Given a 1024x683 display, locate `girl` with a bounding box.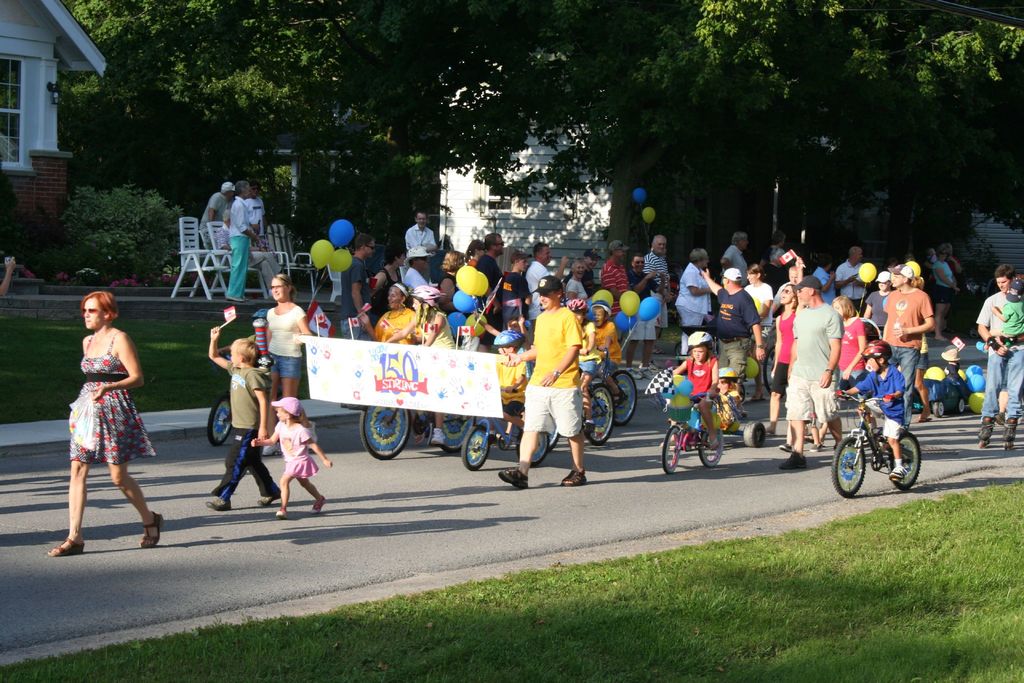
Located: <box>667,327,726,435</box>.
